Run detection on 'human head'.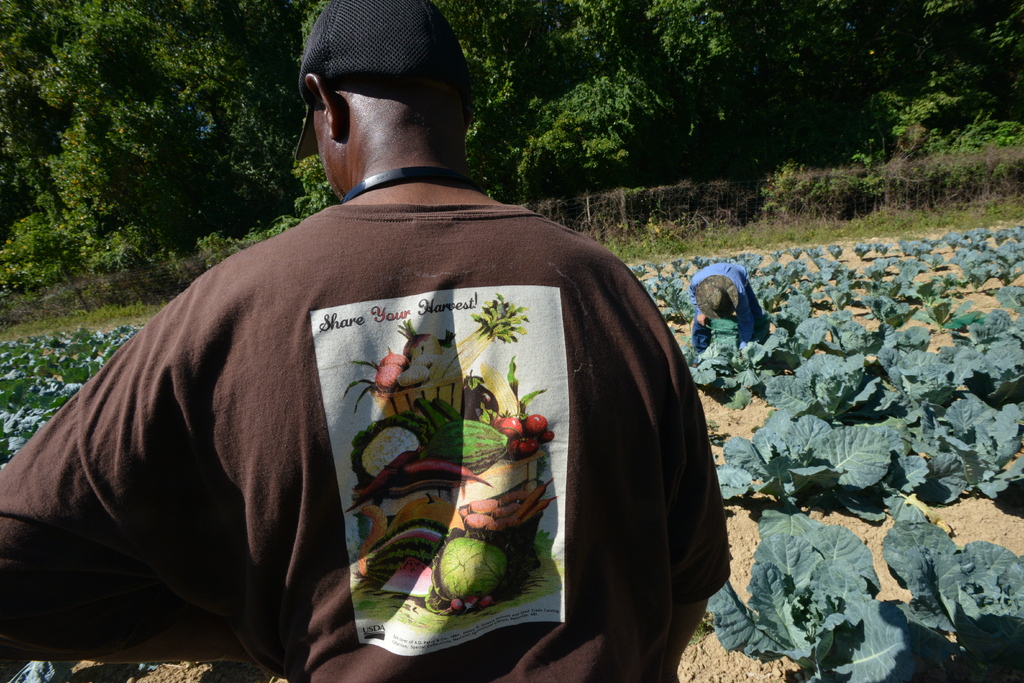
Result: box(274, 3, 478, 186).
